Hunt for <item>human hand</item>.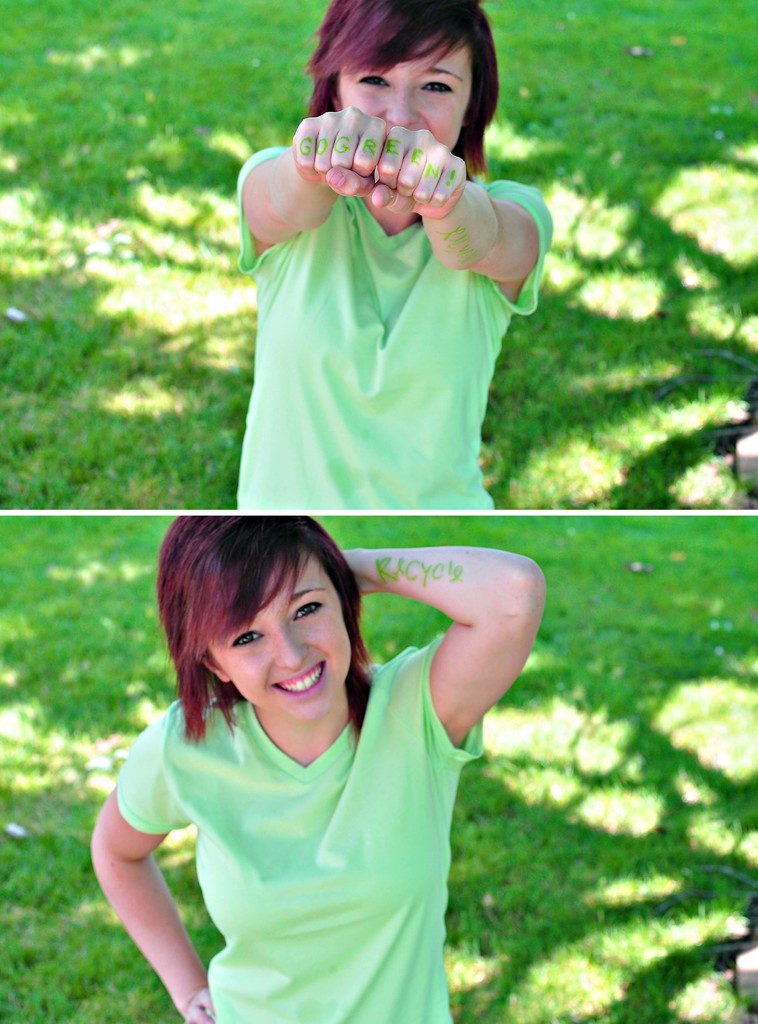
Hunted down at <box>289,102,387,200</box>.
